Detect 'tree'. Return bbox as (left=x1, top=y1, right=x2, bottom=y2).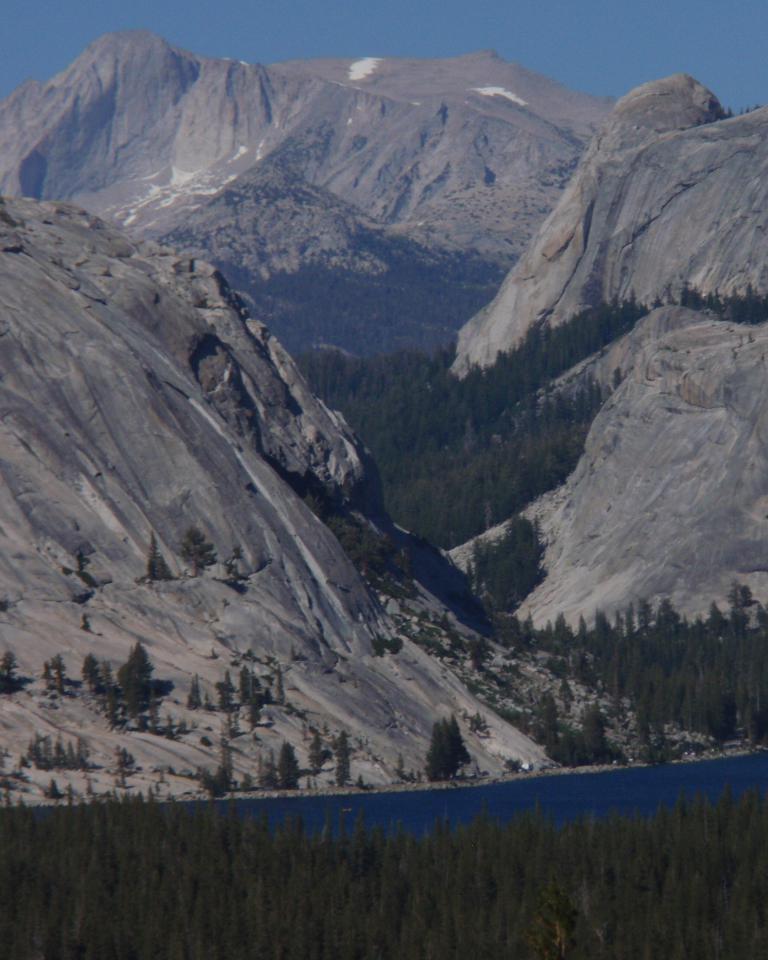
(left=221, top=545, right=246, bottom=584).
